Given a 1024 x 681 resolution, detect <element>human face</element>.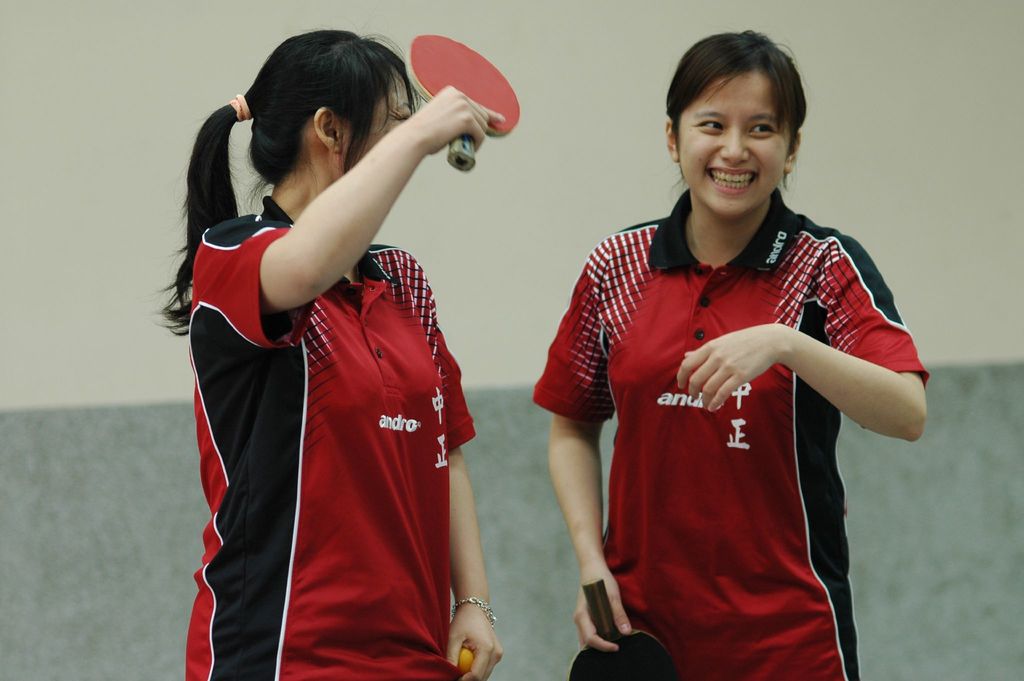
680,59,785,219.
